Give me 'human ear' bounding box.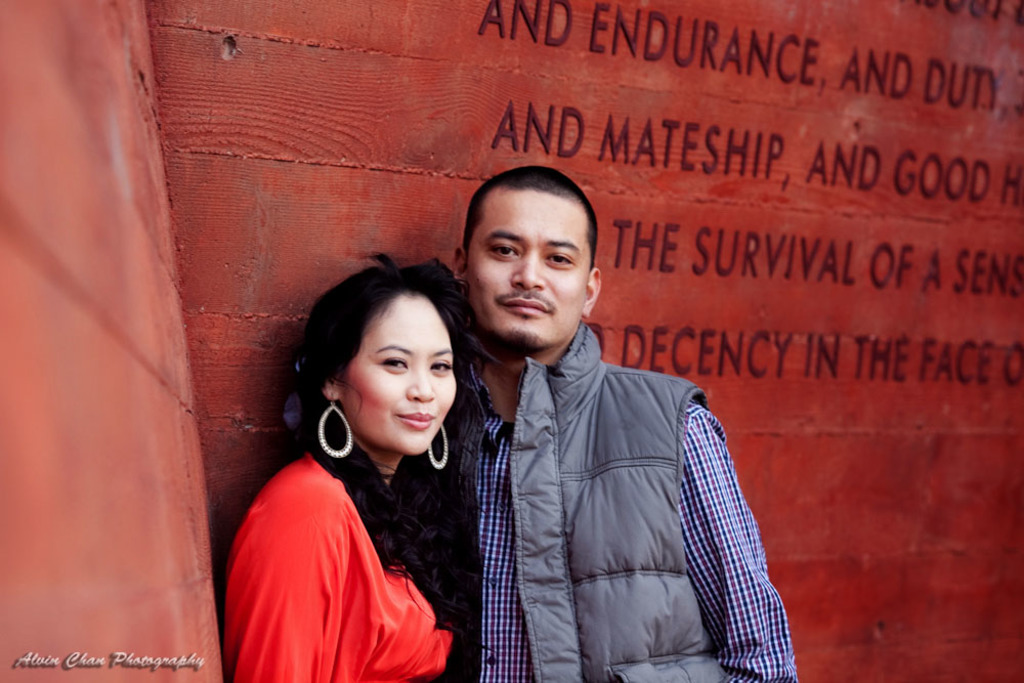
x1=321 y1=379 x2=340 y2=401.
